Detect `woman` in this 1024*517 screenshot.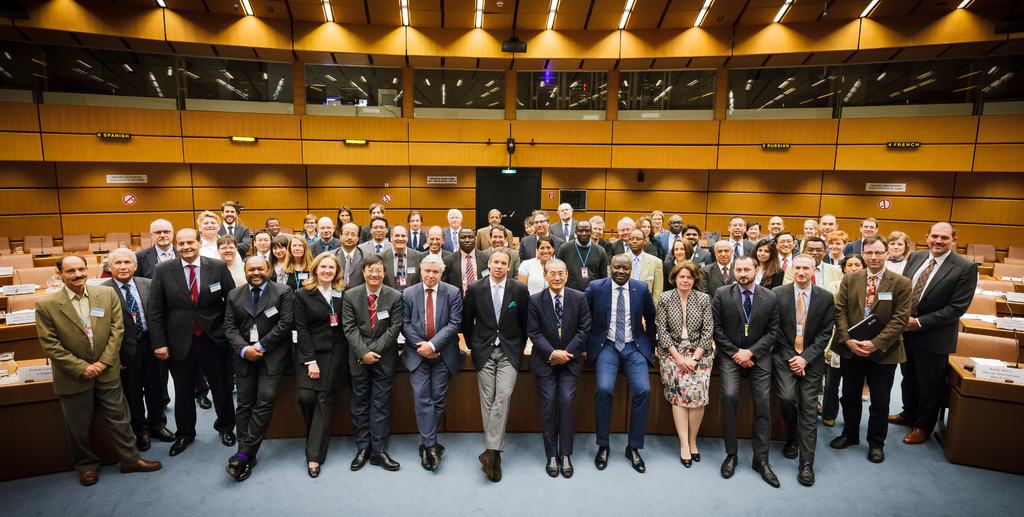
Detection: l=823, t=254, r=866, b=427.
